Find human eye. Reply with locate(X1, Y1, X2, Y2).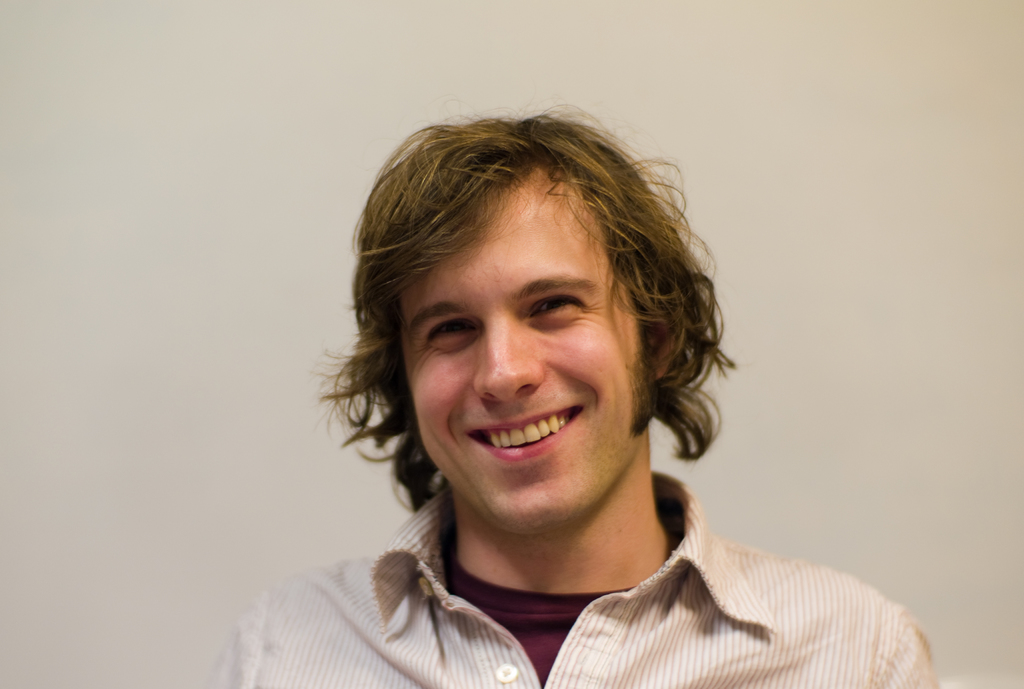
locate(521, 280, 591, 327).
